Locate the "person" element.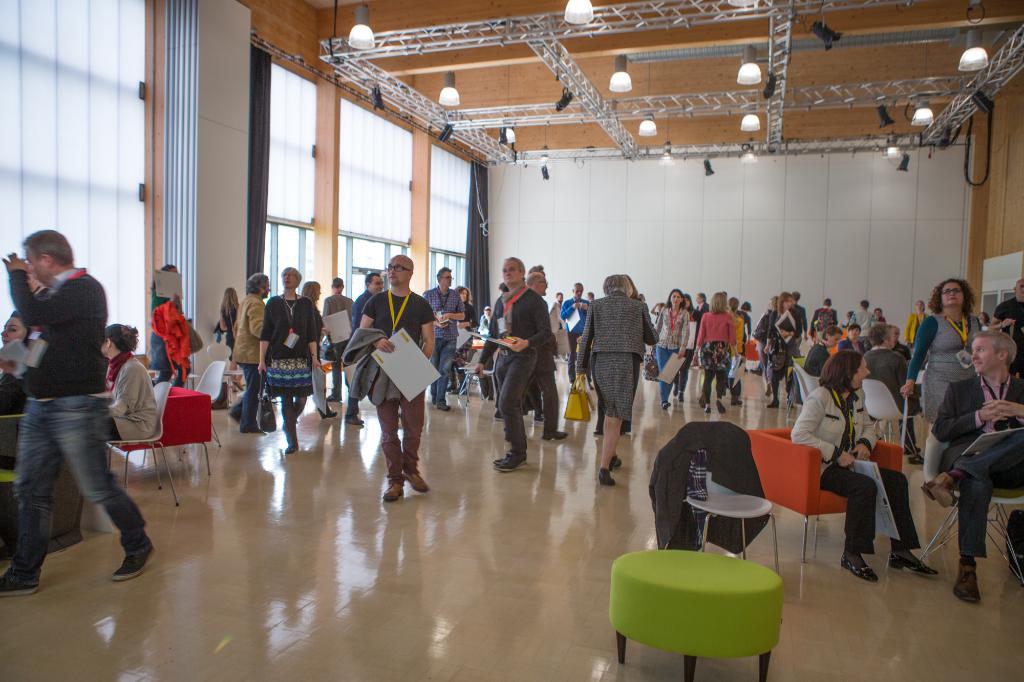
Element bbox: left=100, top=326, right=159, bottom=442.
